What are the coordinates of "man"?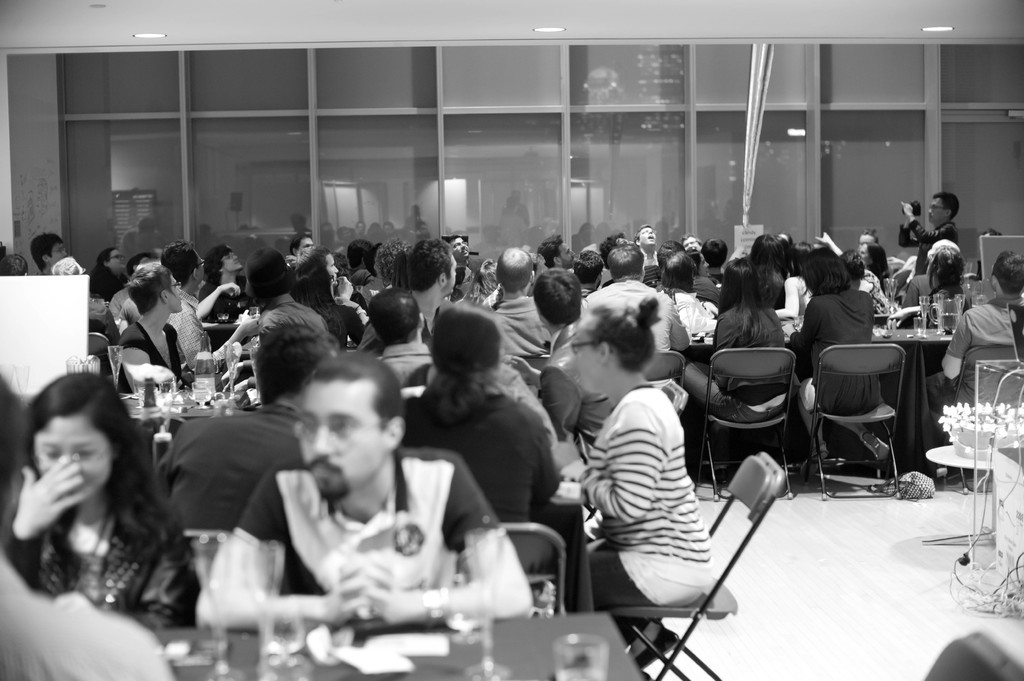
198:246:252:322.
